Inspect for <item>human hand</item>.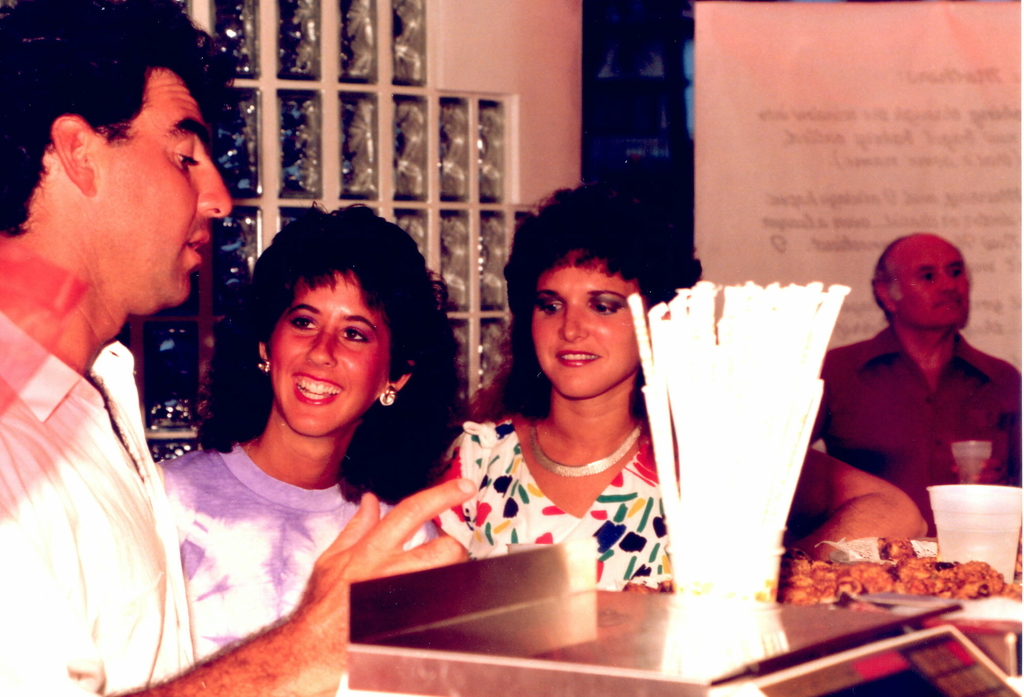
Inspection: 297 470 479 694.
